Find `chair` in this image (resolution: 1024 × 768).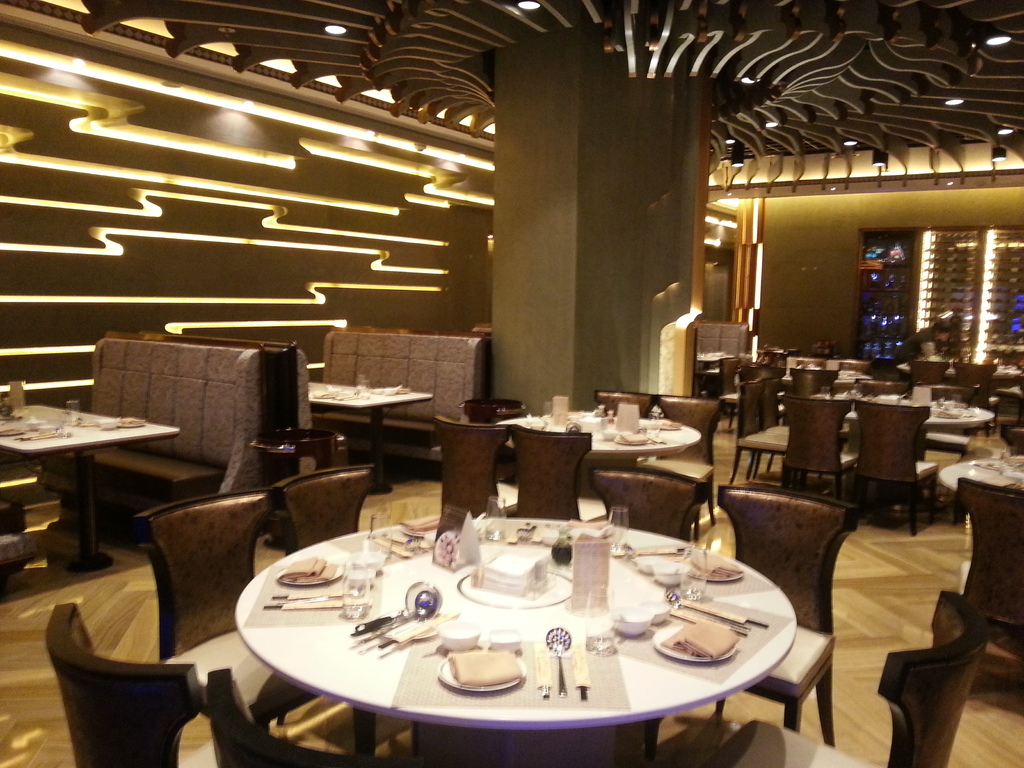
586,387,657,415.
